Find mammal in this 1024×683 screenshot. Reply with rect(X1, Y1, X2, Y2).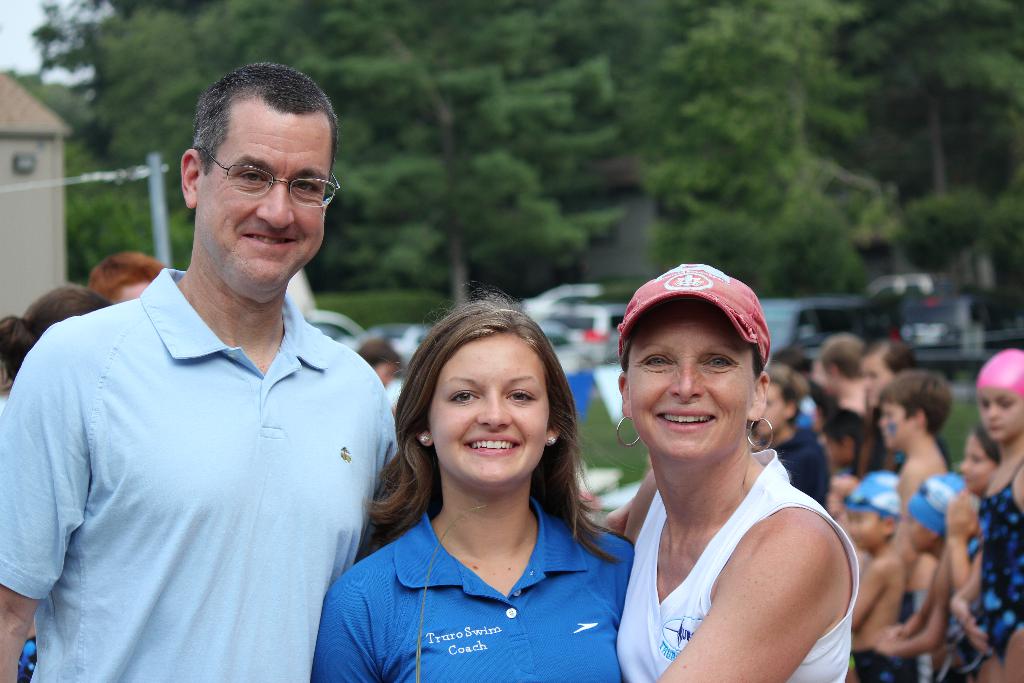
rect(589, 272, 876, 675).
